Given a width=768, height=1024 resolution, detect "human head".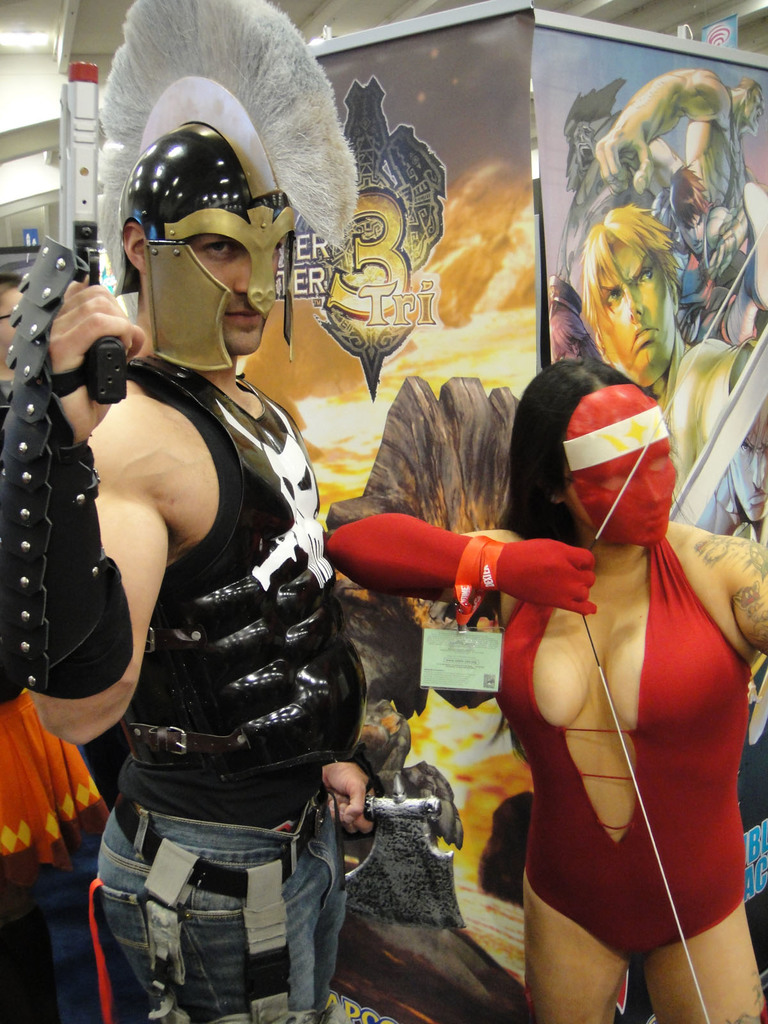
region(587, 223, 680, 383).
